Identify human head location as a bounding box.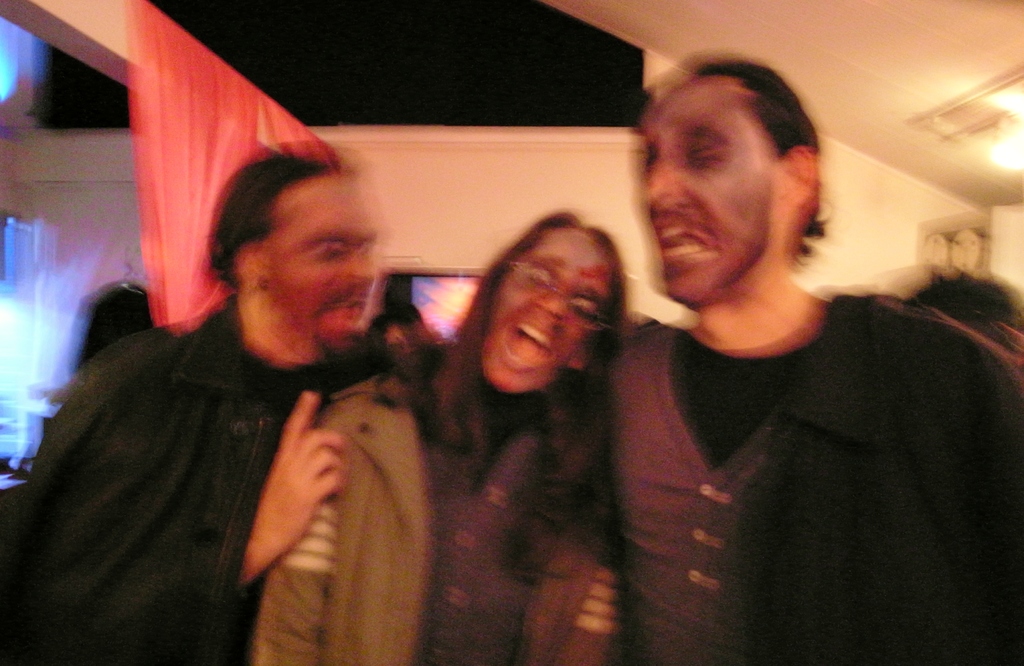
(449,213,626,401).
